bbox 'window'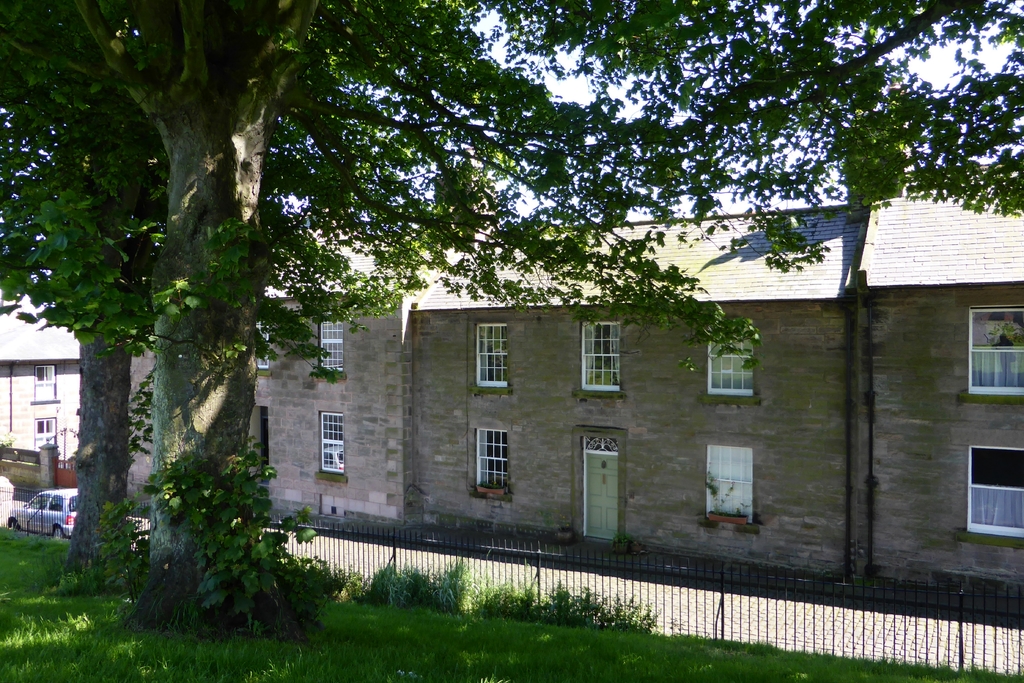
locate(965, 443, 1023, 532)
